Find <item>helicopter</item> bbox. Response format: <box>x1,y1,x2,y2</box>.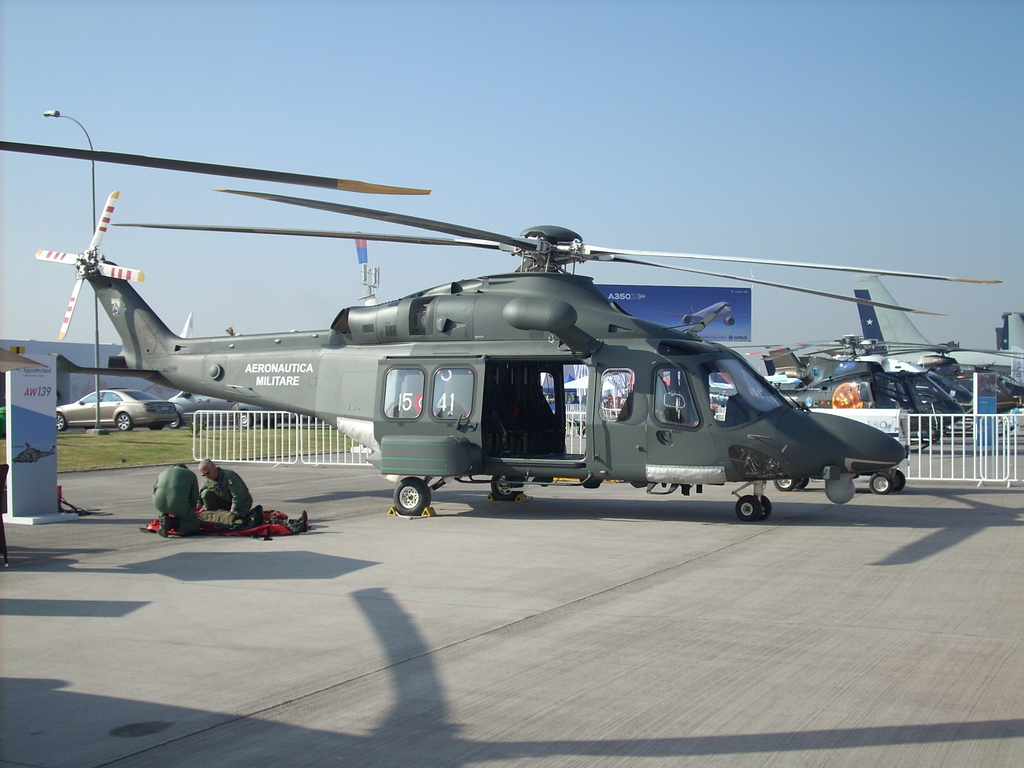
<box>771,286,984,458</box>.
